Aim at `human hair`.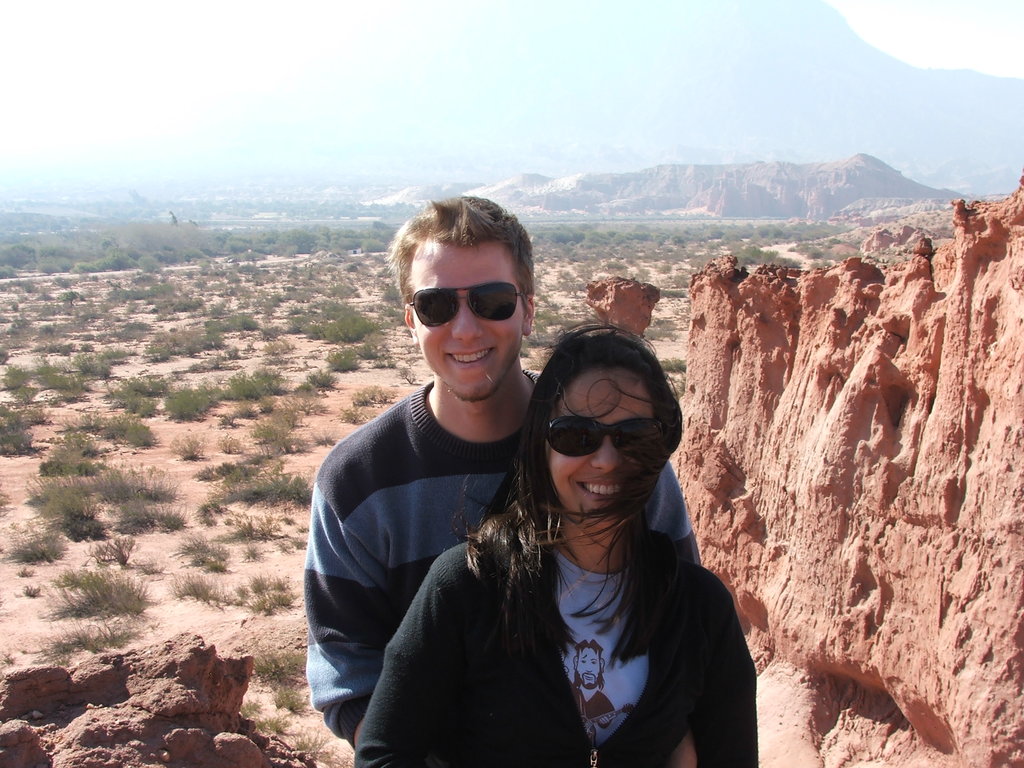
Aimed at (x1=447, y1=324, x2=687, y2=666).
